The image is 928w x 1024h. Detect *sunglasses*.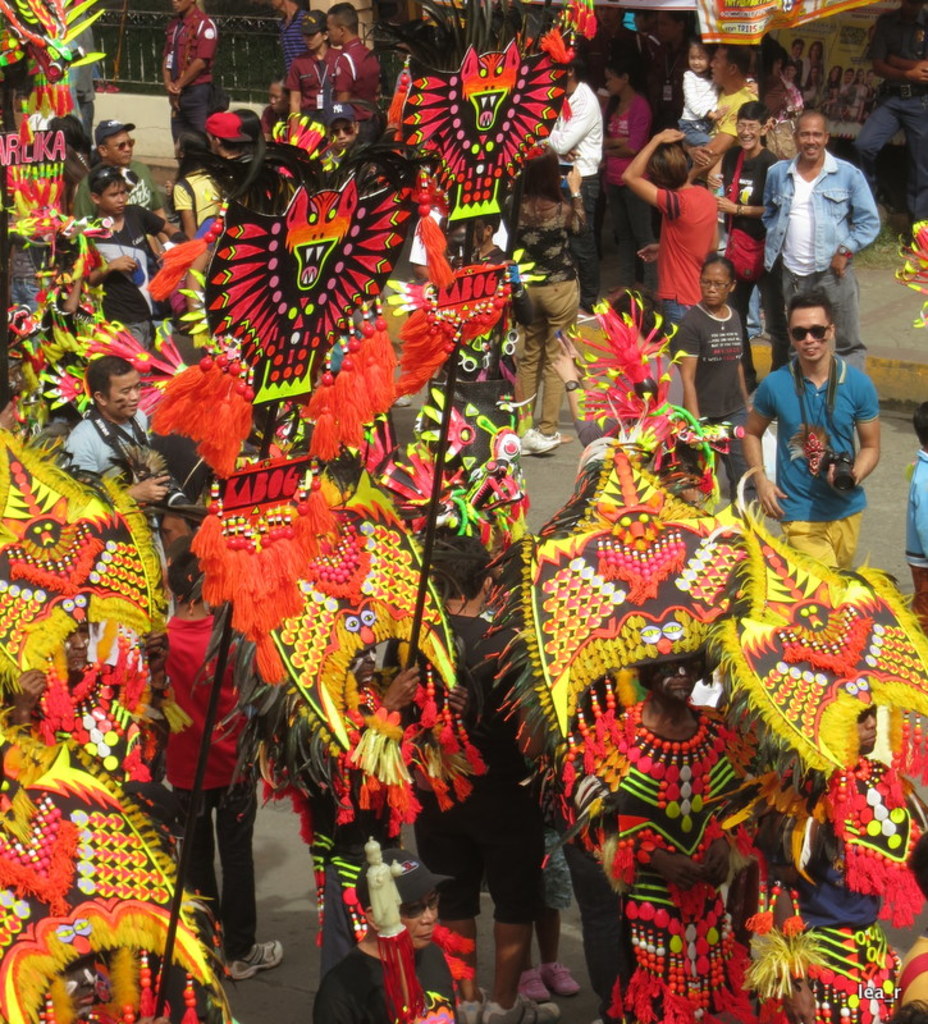
Detection: bbox=[854, 705, 877, 723].
